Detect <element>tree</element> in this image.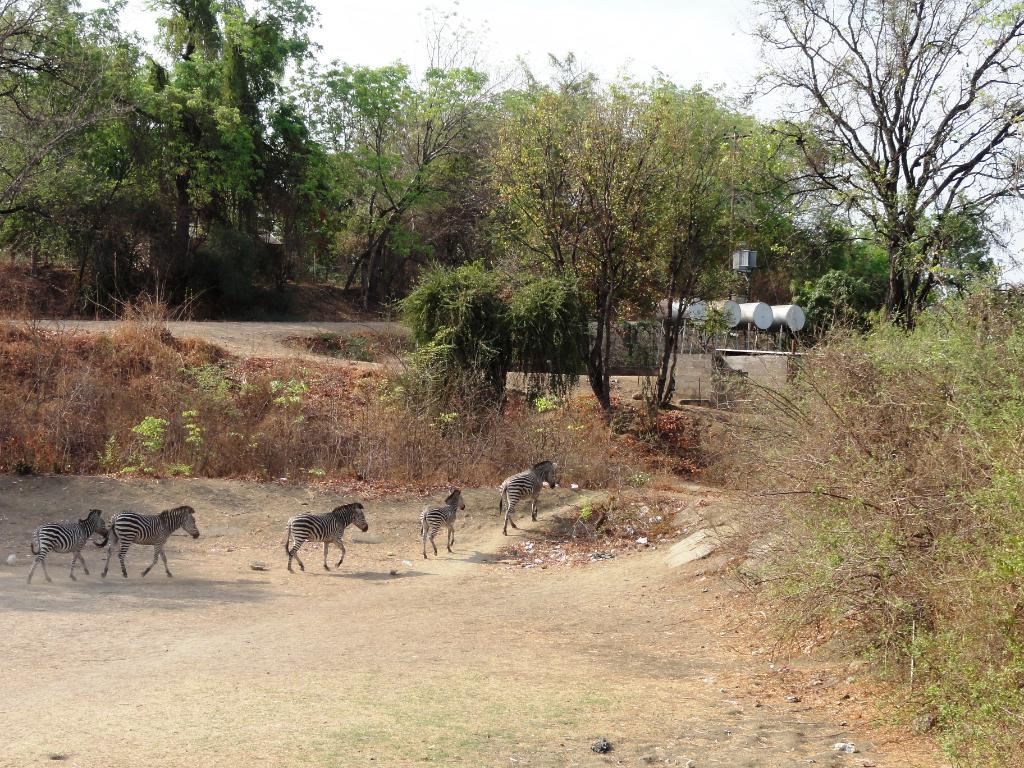
Detection: x1=366, y1=255, x2=584, y2=412.
